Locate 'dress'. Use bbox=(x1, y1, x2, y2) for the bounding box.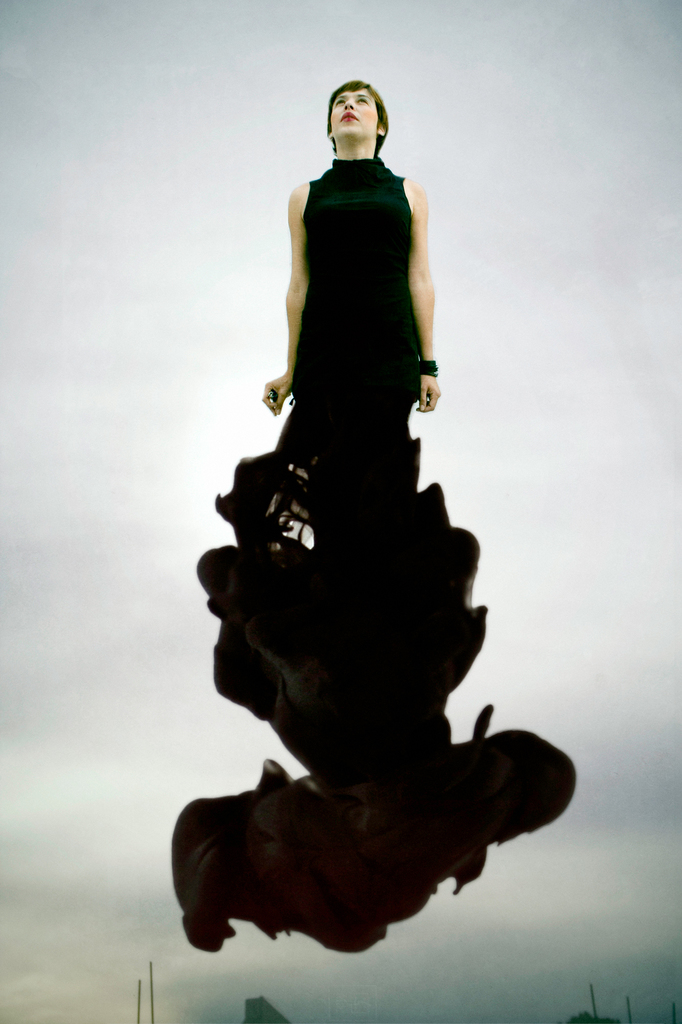
bbox=(166, 150, 577, 955).
